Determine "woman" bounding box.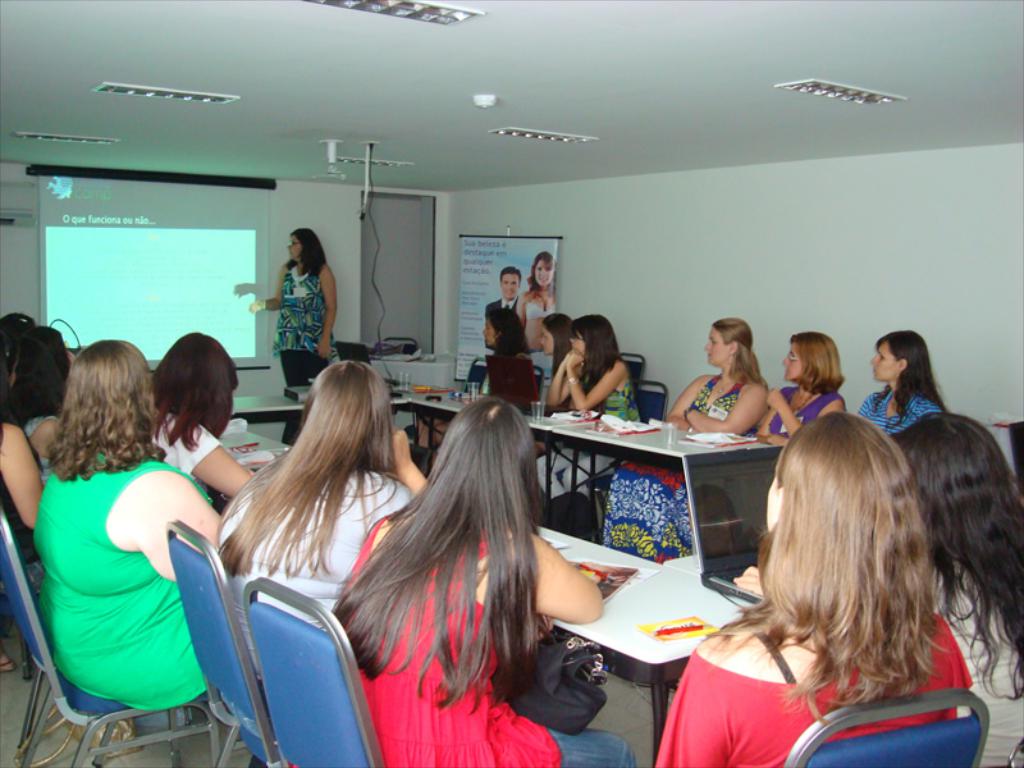
Determined: {"x1": 20, "y1": 335, "x2": 232, "y2": 712}.
